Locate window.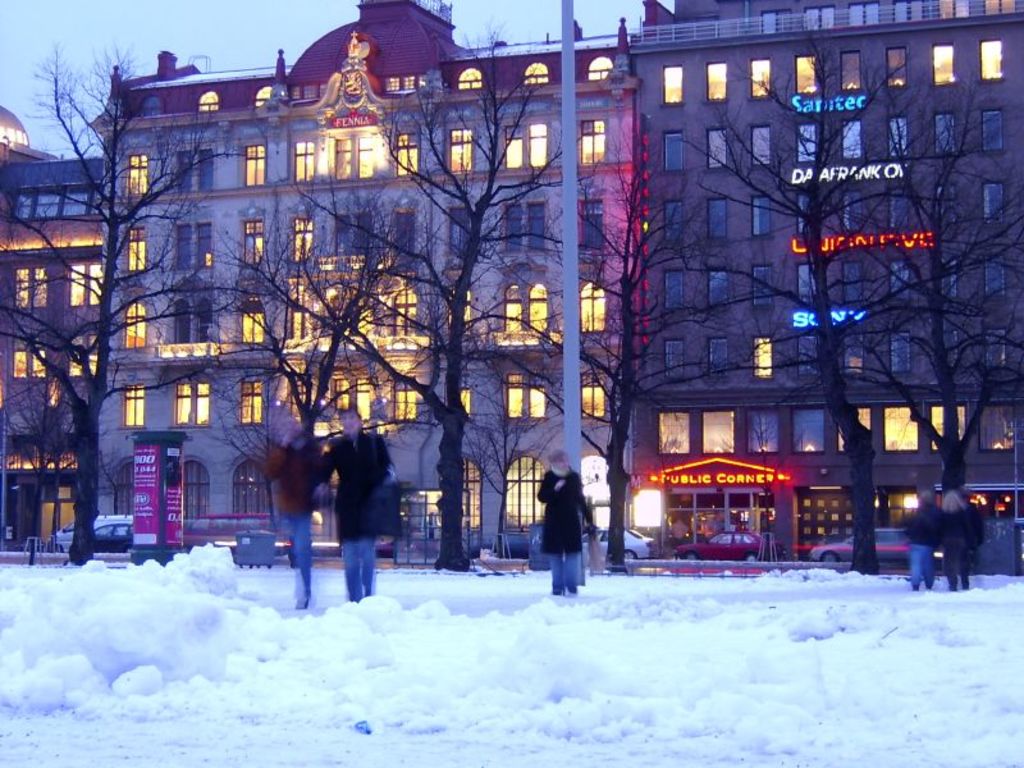
Bounding box: [left=506, top=372, right=522, bottom=419].
